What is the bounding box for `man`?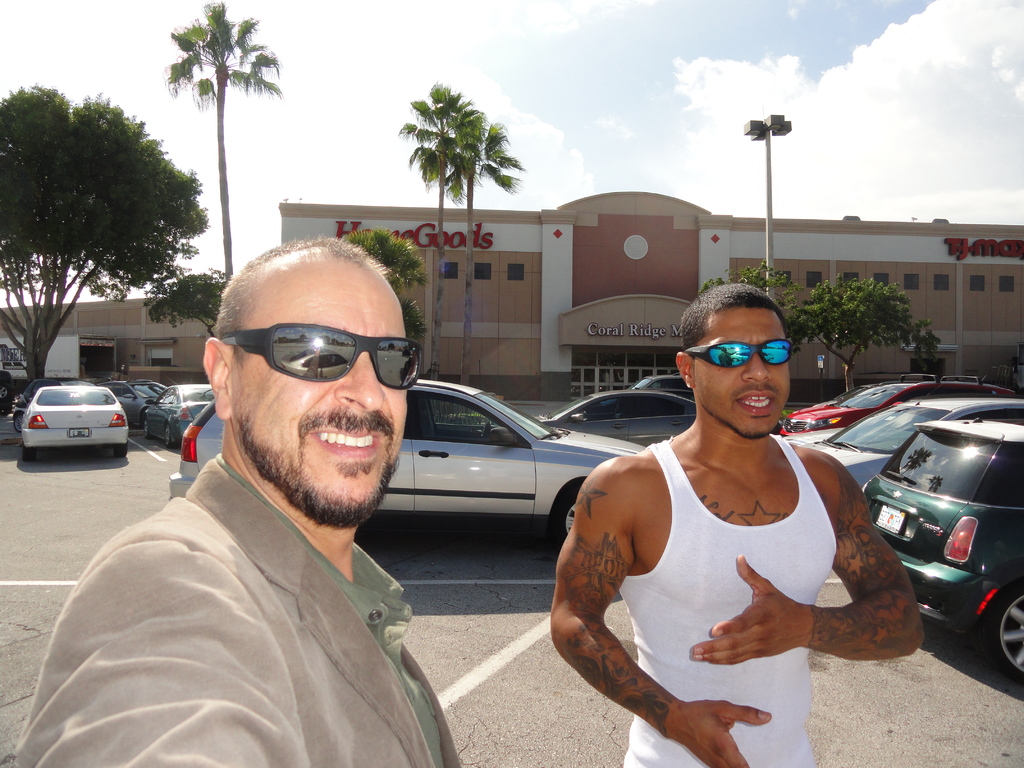
crop(551, 282, 924, 767).
